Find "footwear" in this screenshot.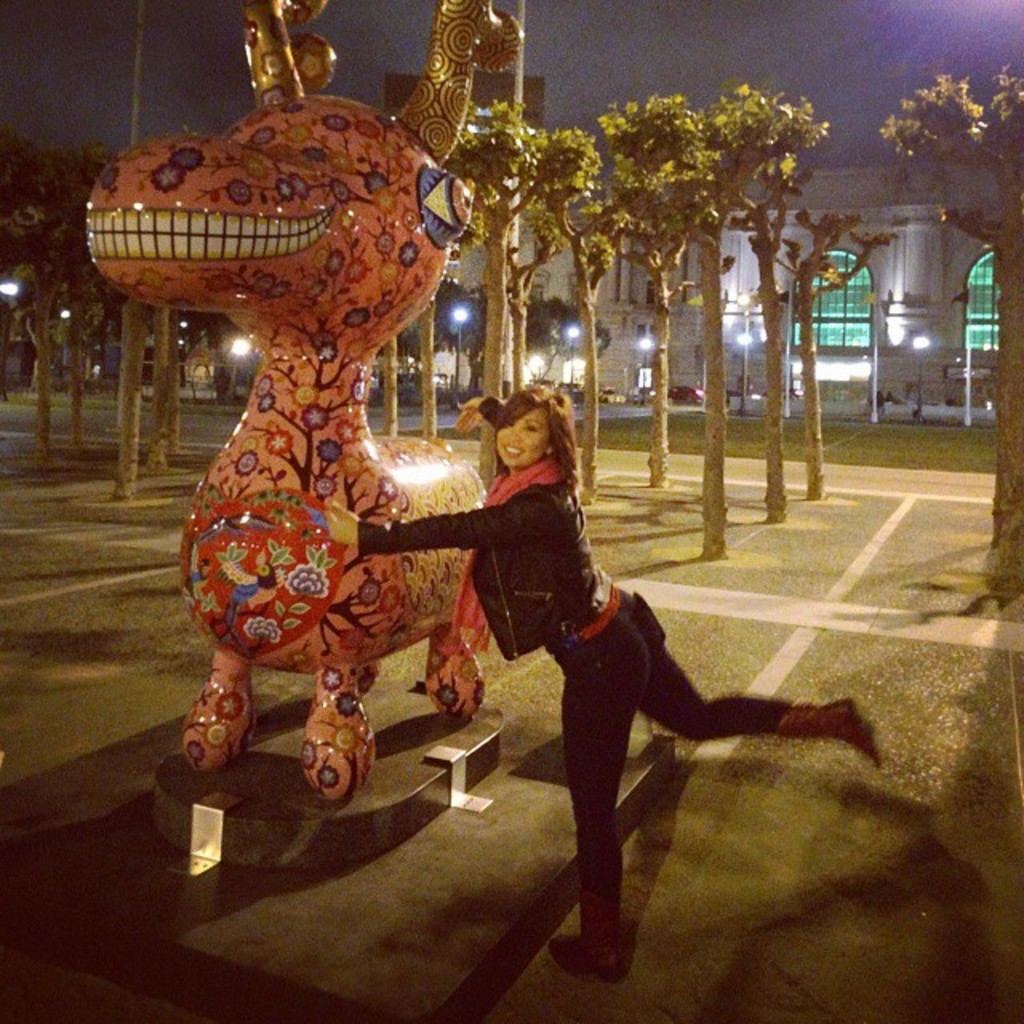
The bounding box for "footwear" is bbox=(542, 930, 624, 979).
